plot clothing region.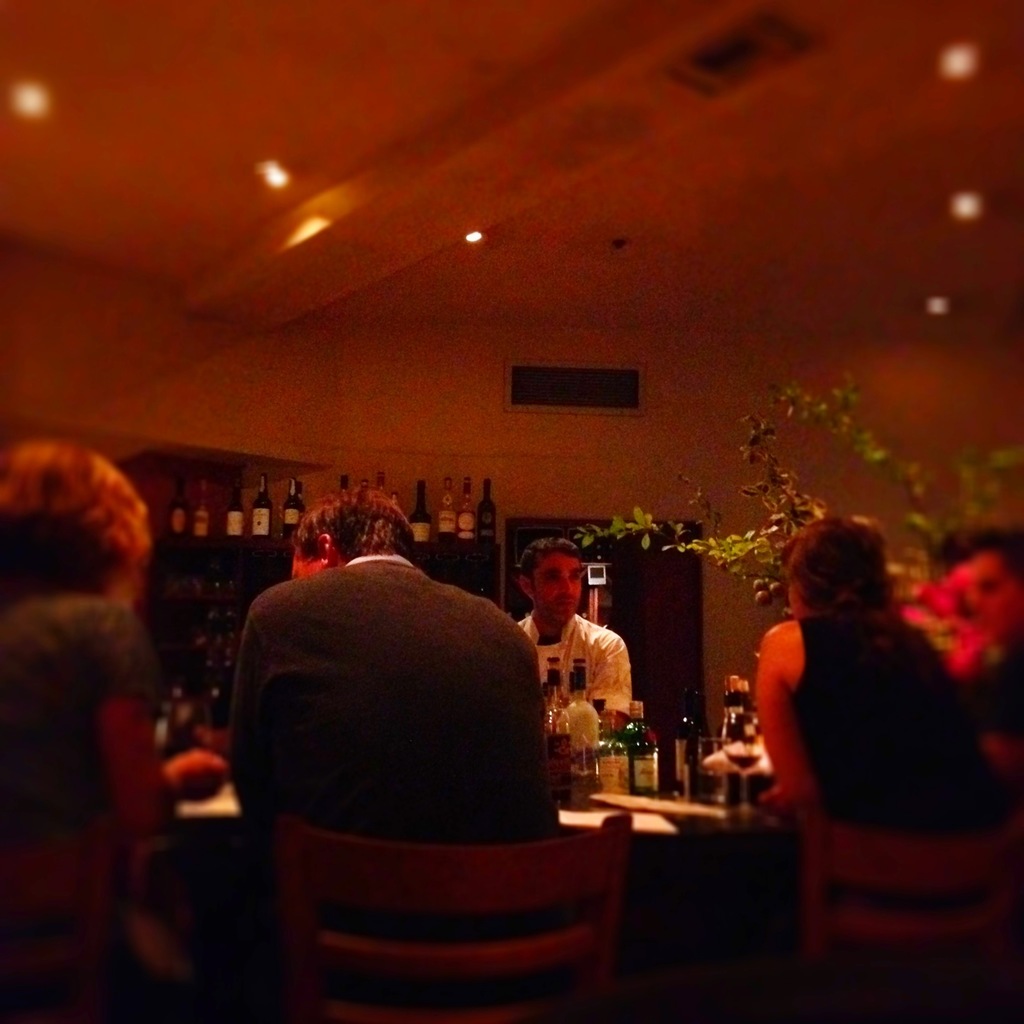
Plotted at 6 587 160 840.
